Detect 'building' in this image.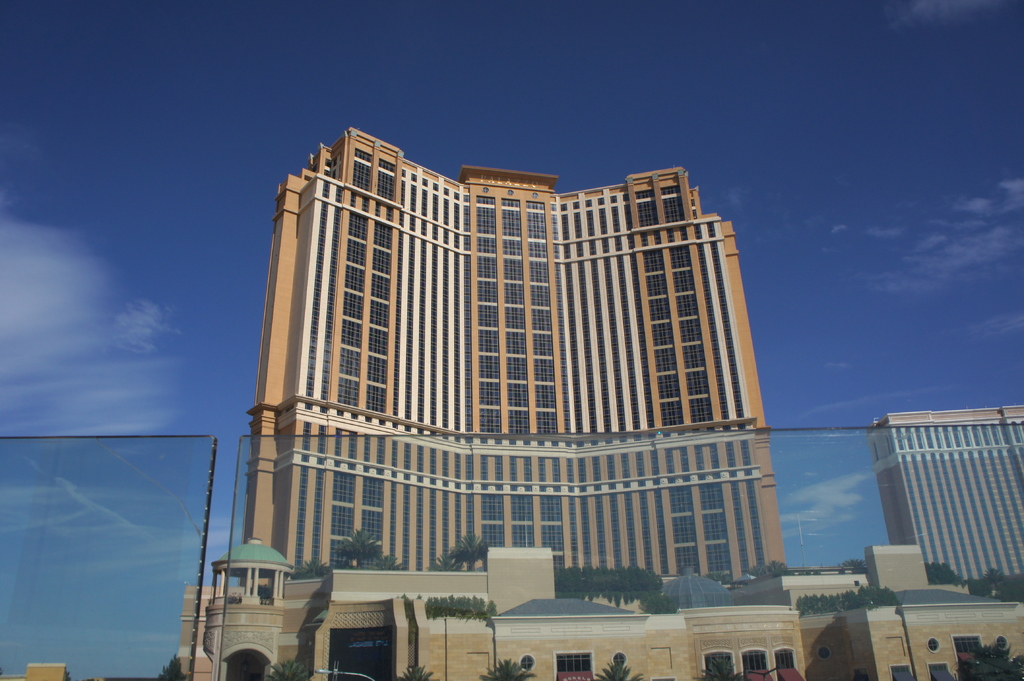
Detection: <bbox>863, 410, 1023, 595</bbox>.
